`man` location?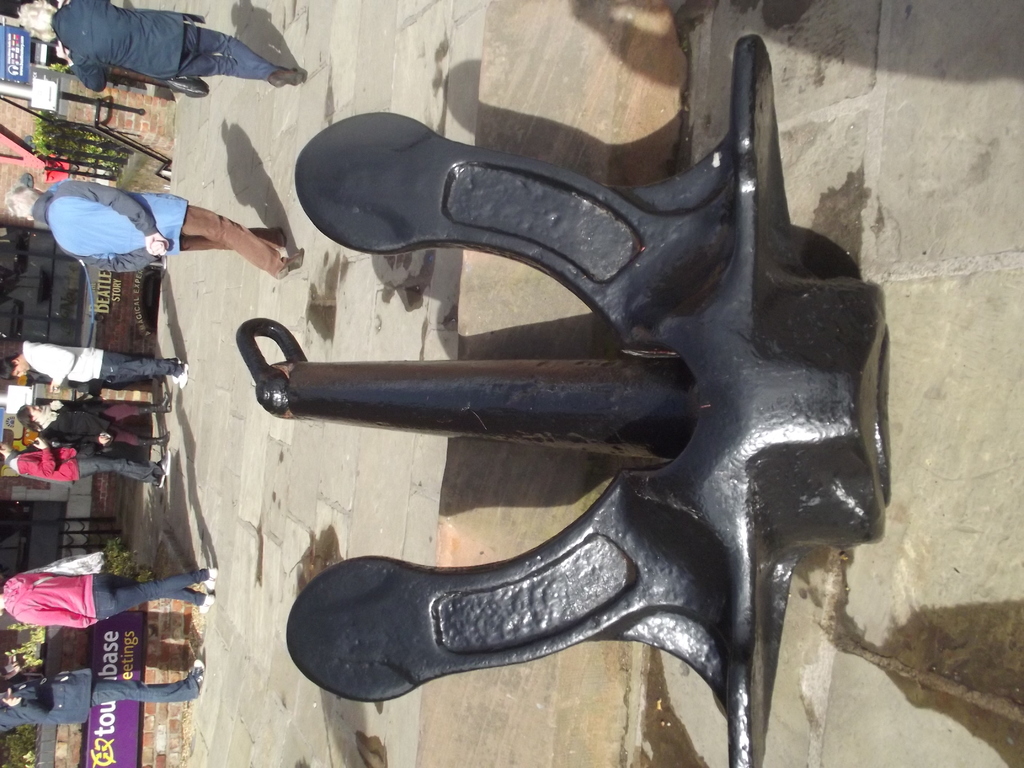
left=0, top=437, right=175, bottom=488
